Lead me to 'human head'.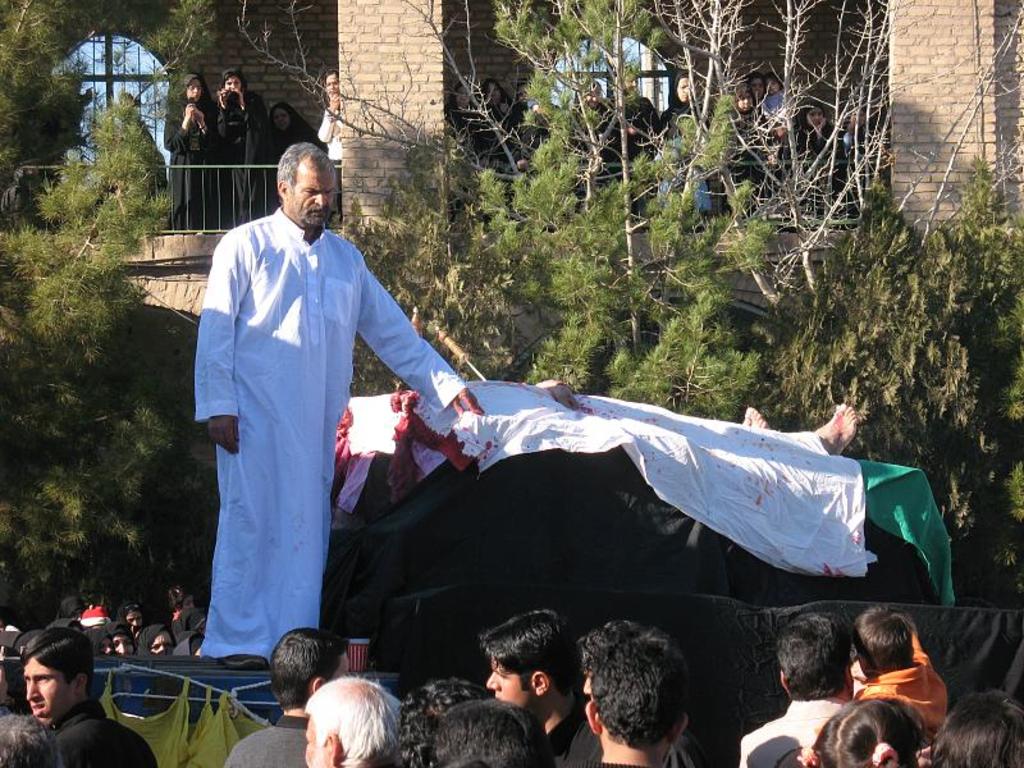
Lead to Rect(815, 698, 919, 767).
